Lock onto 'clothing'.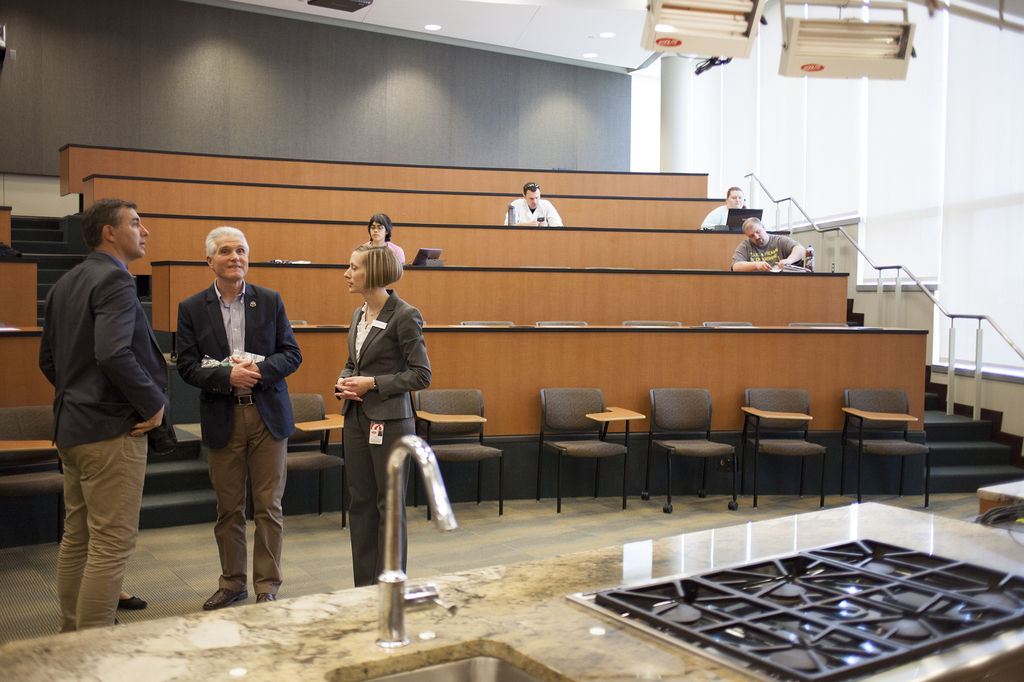
Locked: locate(335, 292, 435, 587).
